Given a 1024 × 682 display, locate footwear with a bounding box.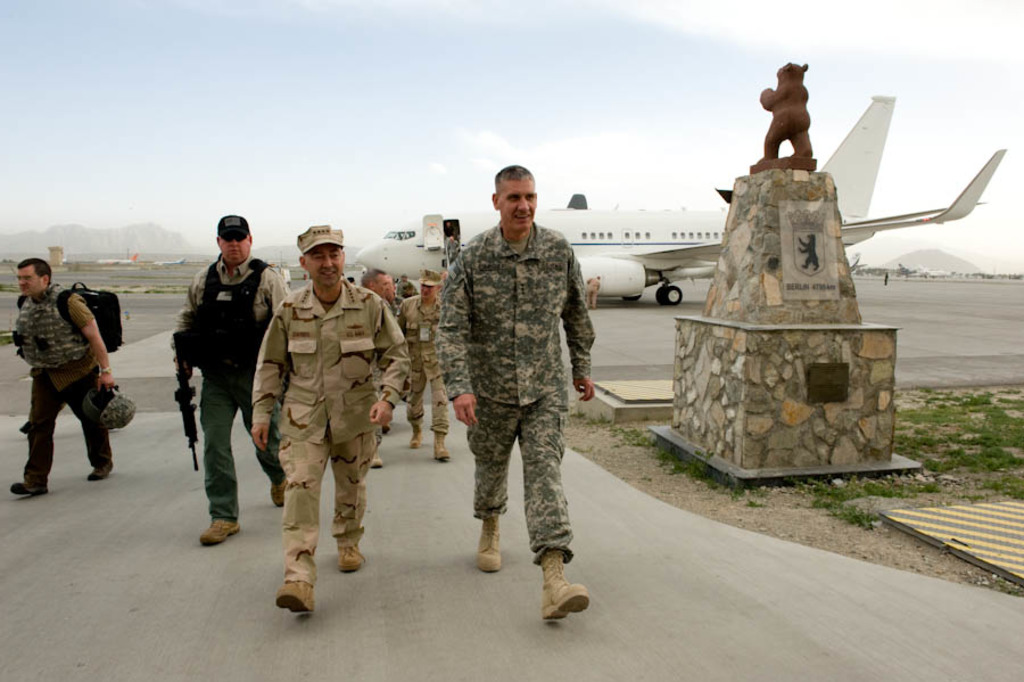
Located: <box>538,548,589,638</box>.
